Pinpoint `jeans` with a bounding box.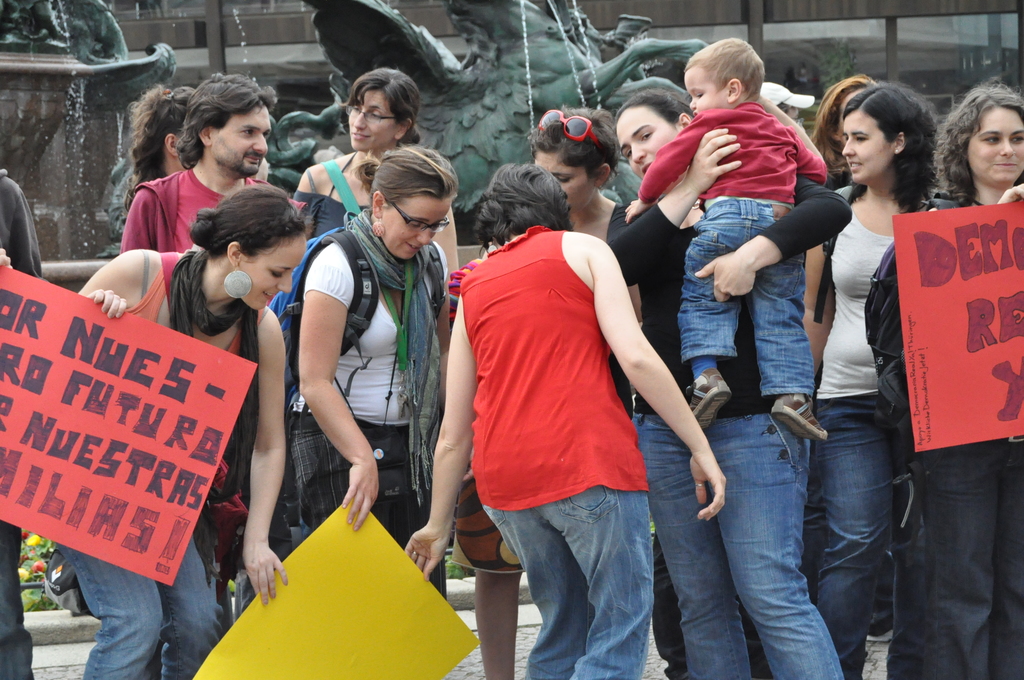
(696,400,854,673).
